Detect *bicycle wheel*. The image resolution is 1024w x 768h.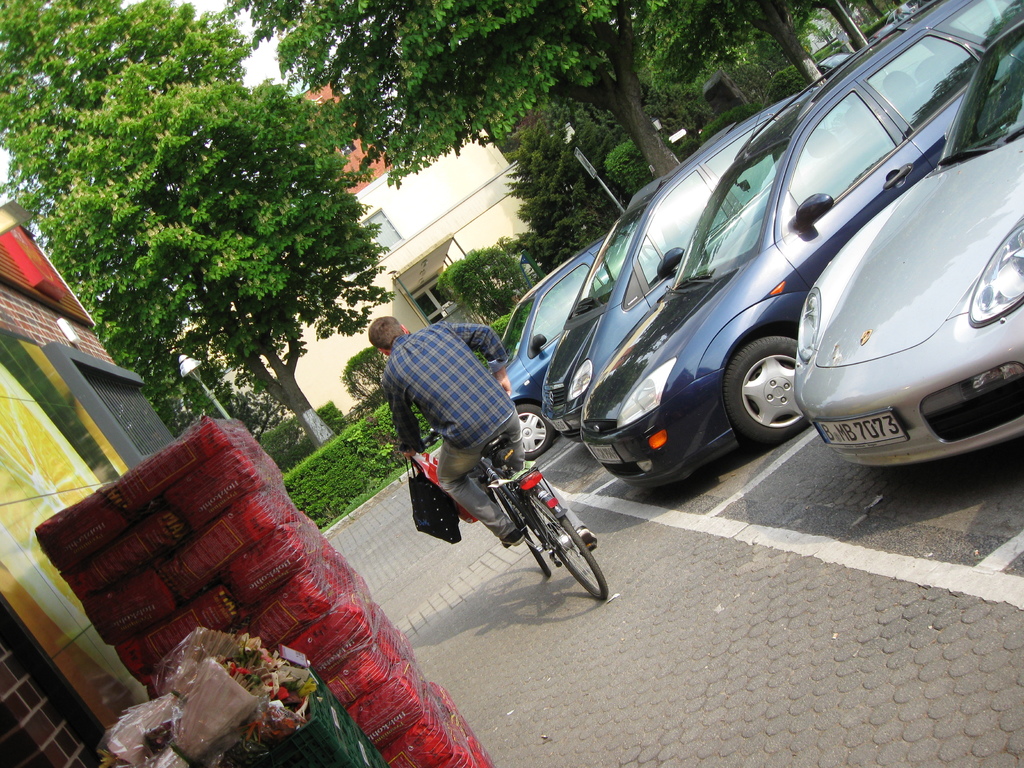
select_region(488, 475, 551, 582).
